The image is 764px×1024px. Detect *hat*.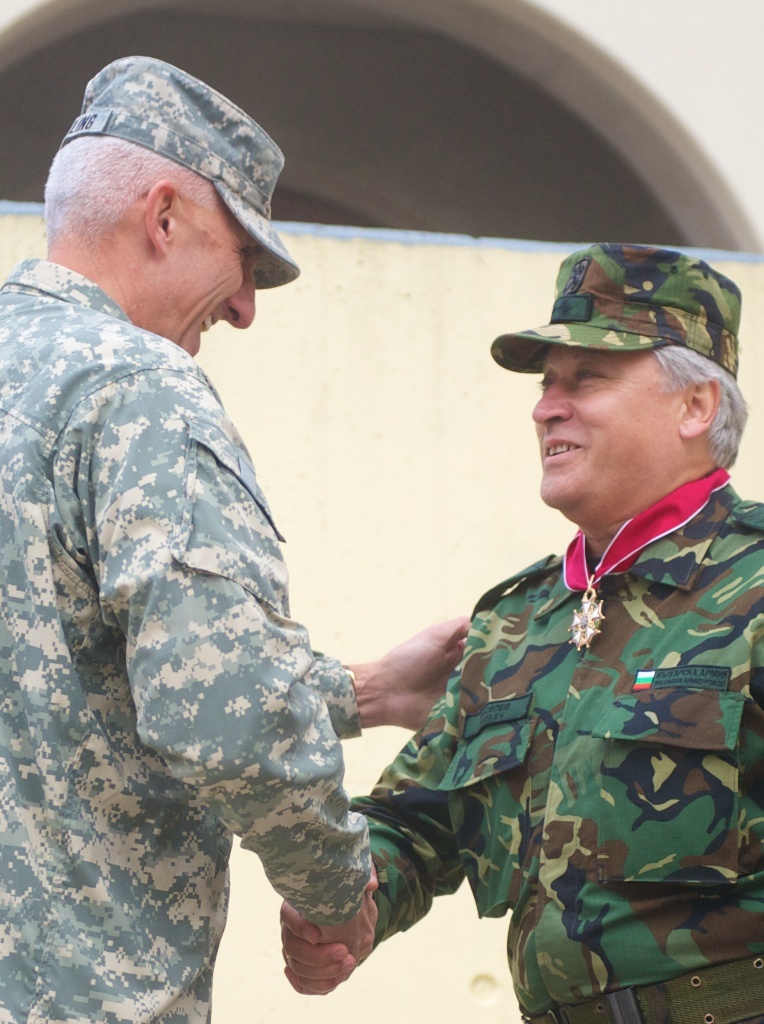
Detection: [63, 56, 299, 290].
